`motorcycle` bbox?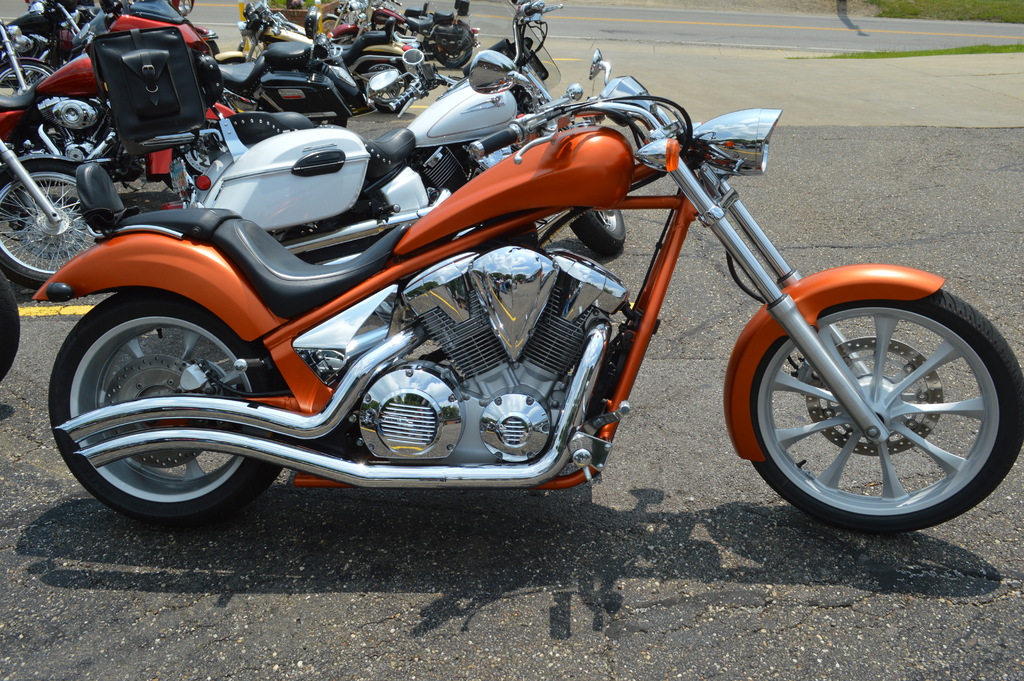
212:4:312:60
